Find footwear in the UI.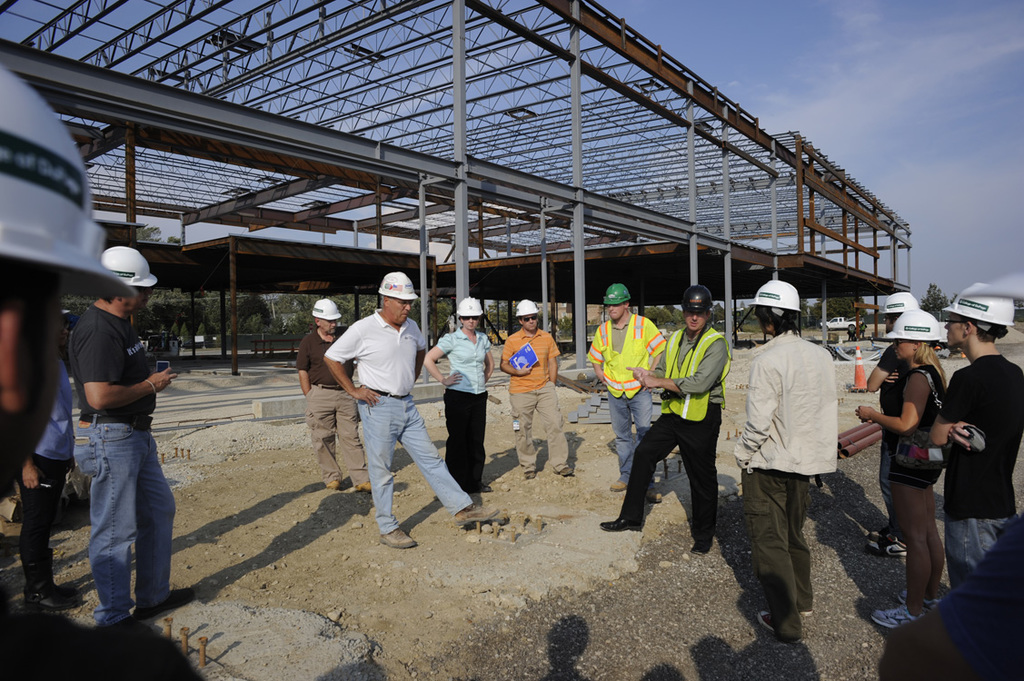
UI element at [left=896, top=588, right=945, bottom=614].
